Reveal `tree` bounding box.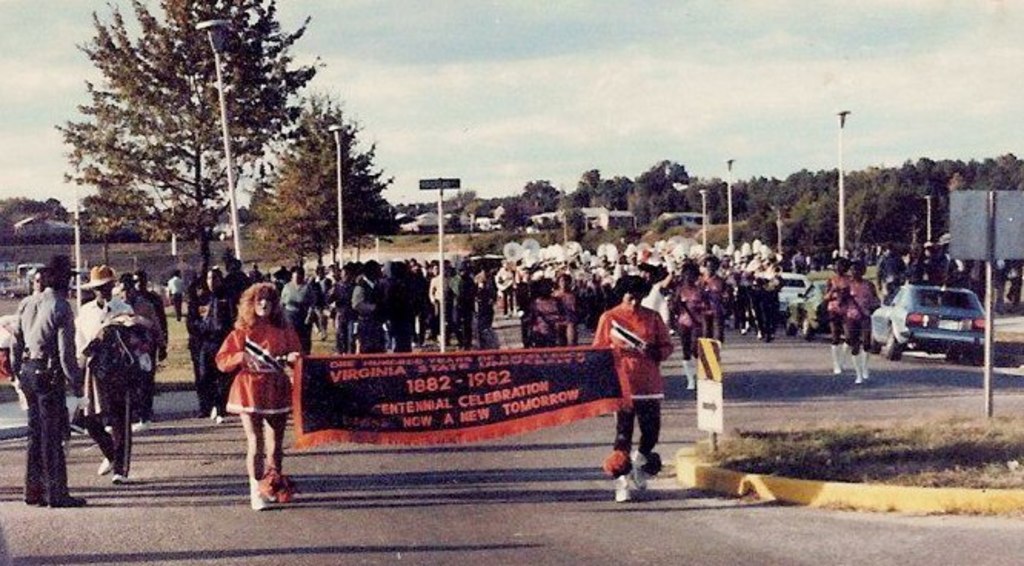
Revealed: <box>51,6,341,294</box>.
